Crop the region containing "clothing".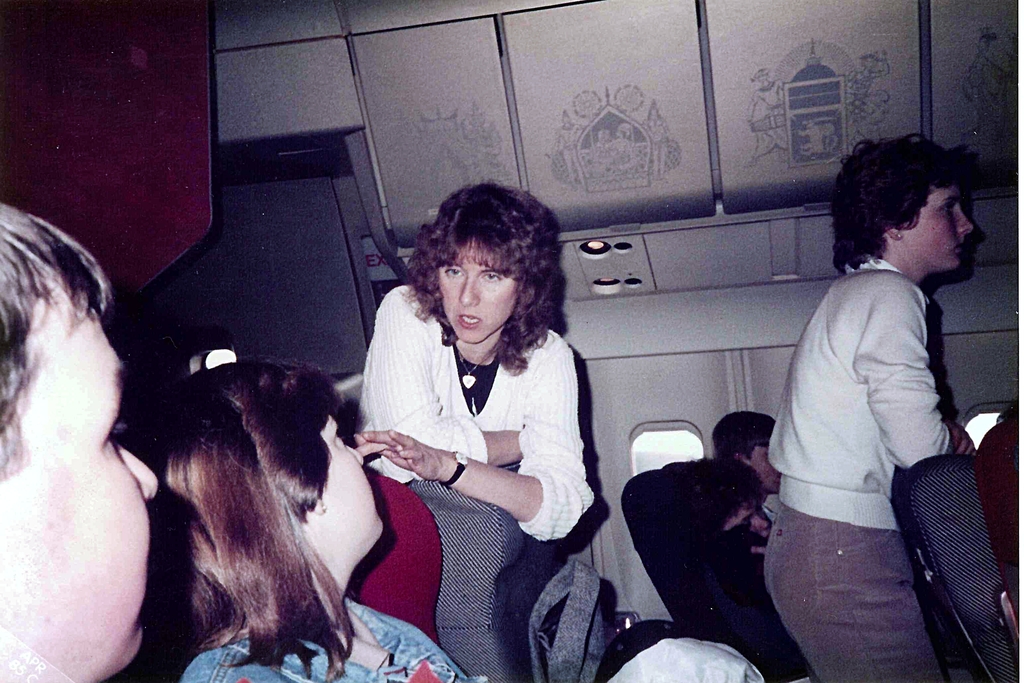
Crop region: box(751, 191, 976, 667).
